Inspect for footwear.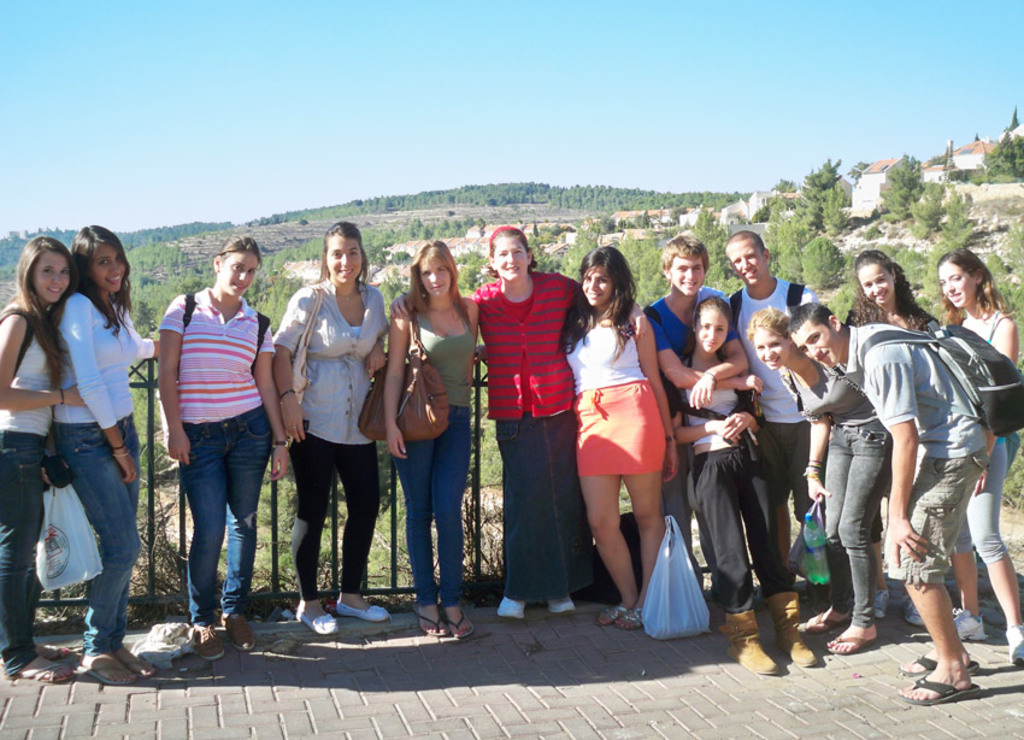
Inspection: pyautogui.locateOnScreen(293, 613, 336, 639).
